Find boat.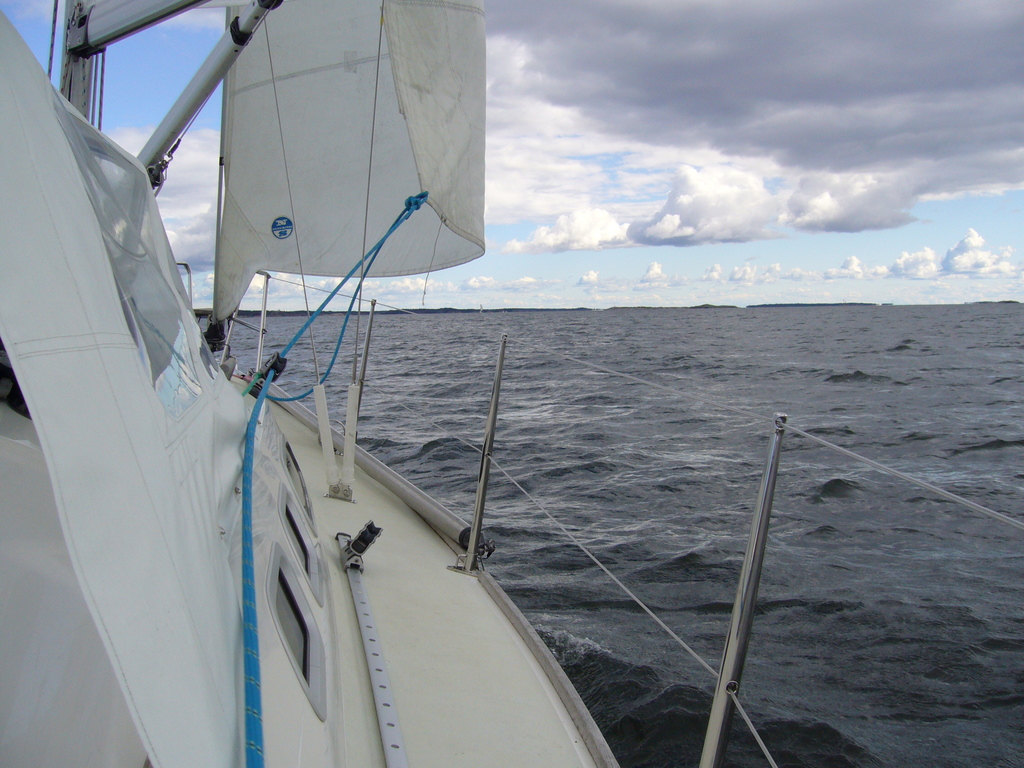
bbox=(0, 0, 1023, 767).
